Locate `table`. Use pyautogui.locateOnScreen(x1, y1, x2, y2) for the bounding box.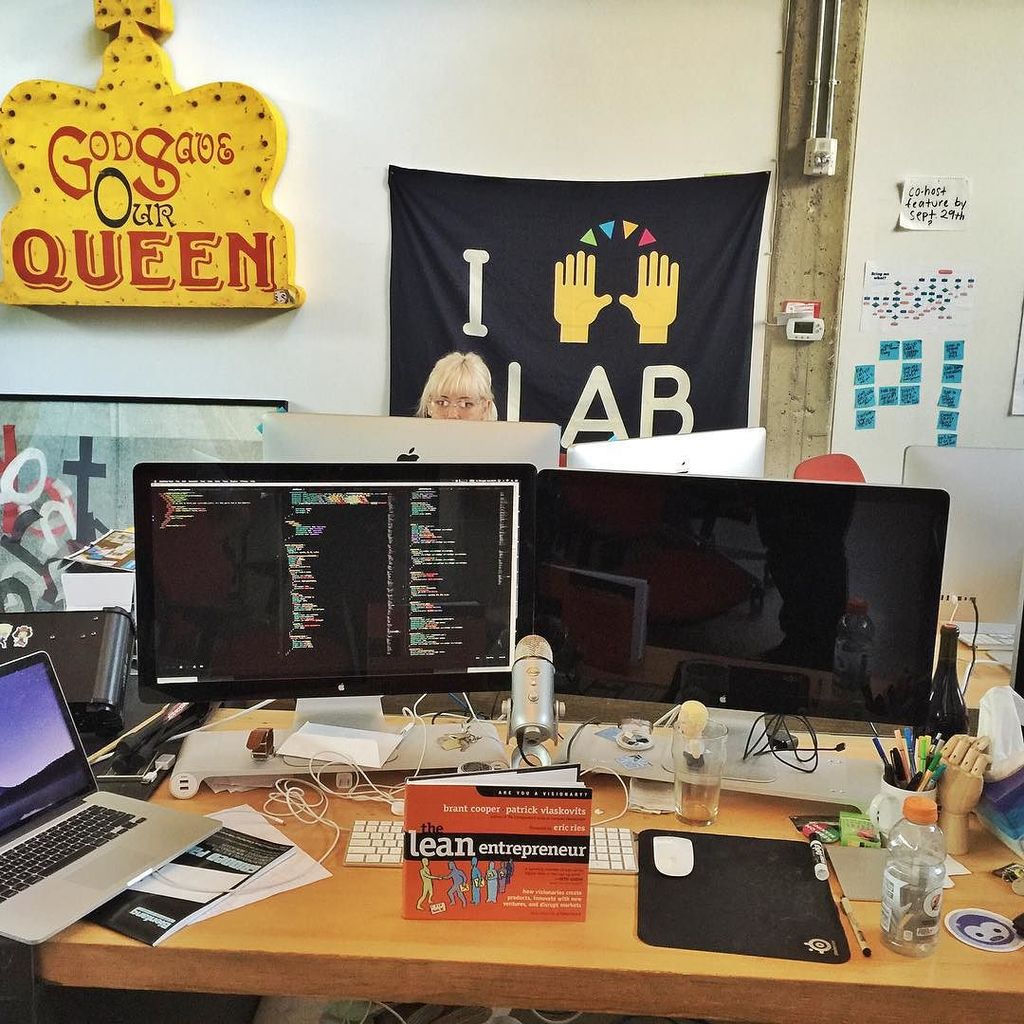
pyautogui.locateOnScreen(33, 681, 1021, 1021).
